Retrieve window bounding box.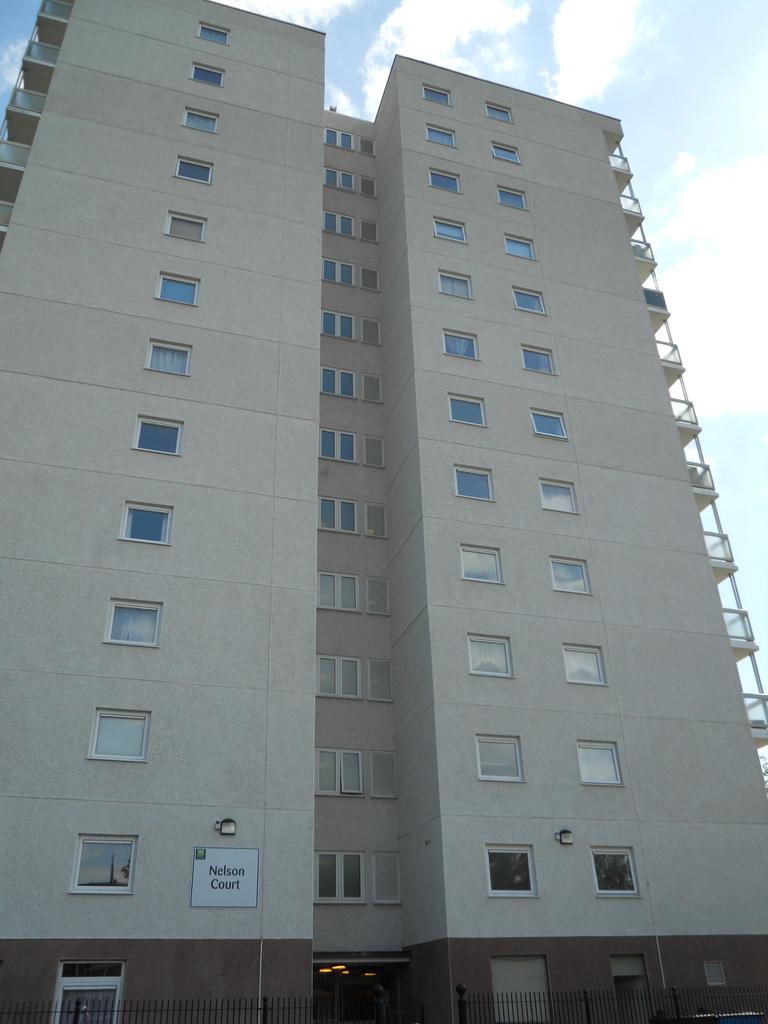
Bounding box: x1=510 y1=288 x2=541 y2=314.
